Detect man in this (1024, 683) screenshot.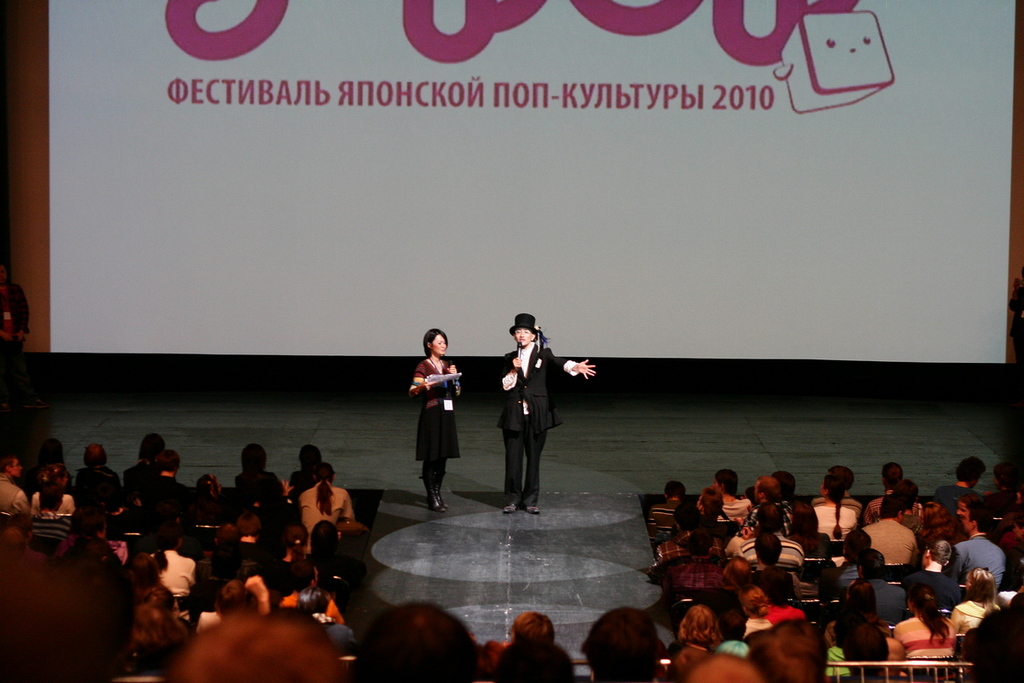
Detection: bbox=[742, 505, 805, 566].
